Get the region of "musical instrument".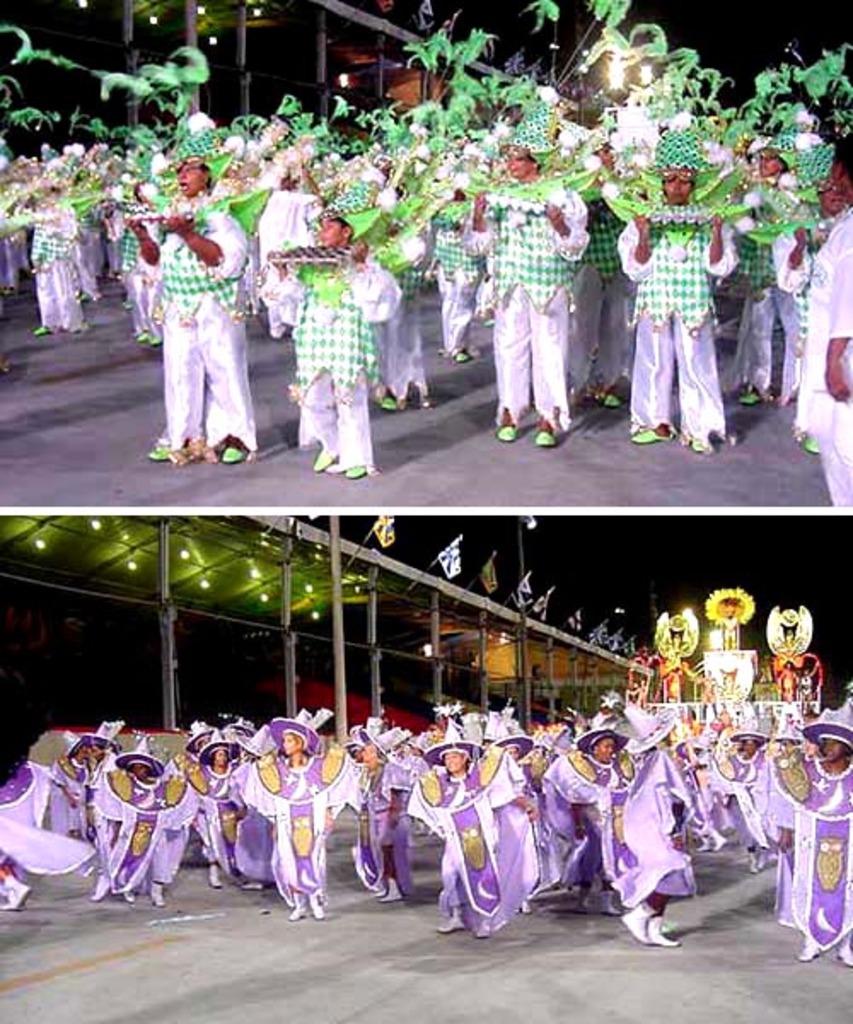
<region>268, 246, 357, 268</region>.
